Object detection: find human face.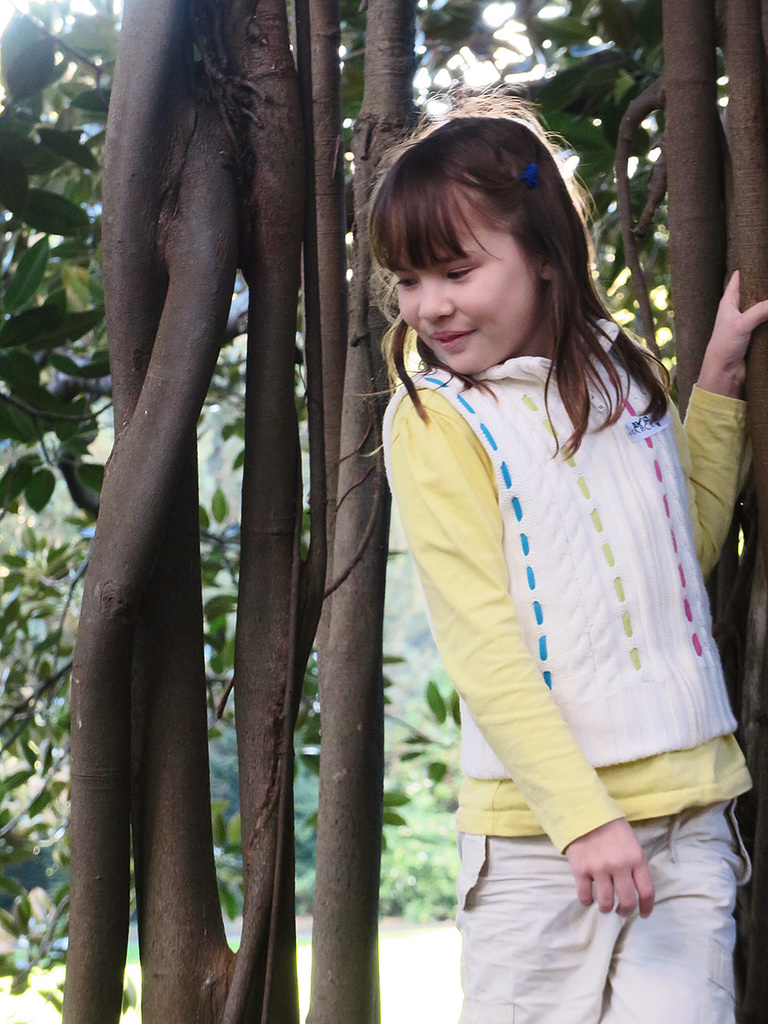
388, 177, 537, 376.
